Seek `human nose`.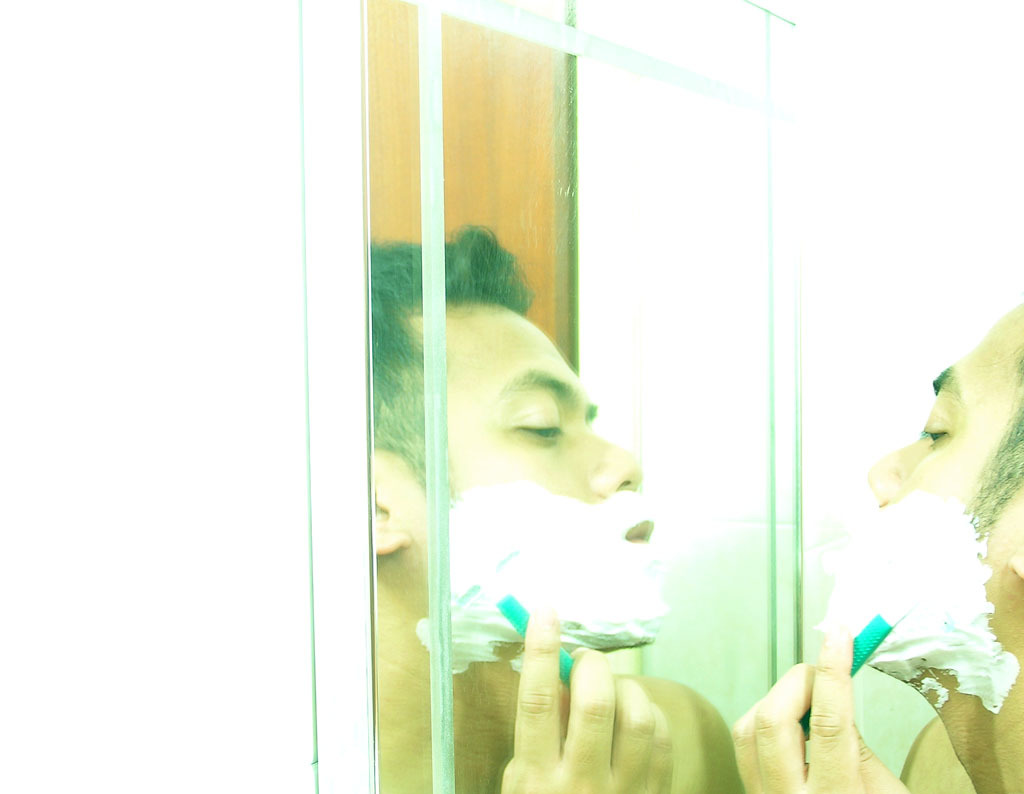
left=864, top=434, right=923, bottom=507.
